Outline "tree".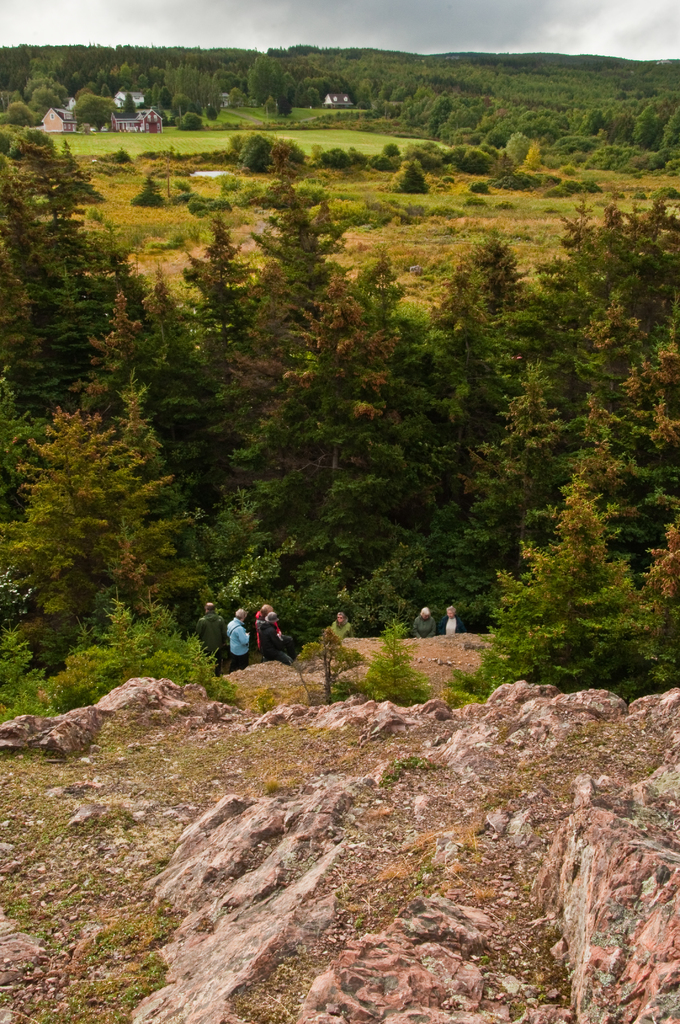
Outline: [0, 124, 213, 533].
